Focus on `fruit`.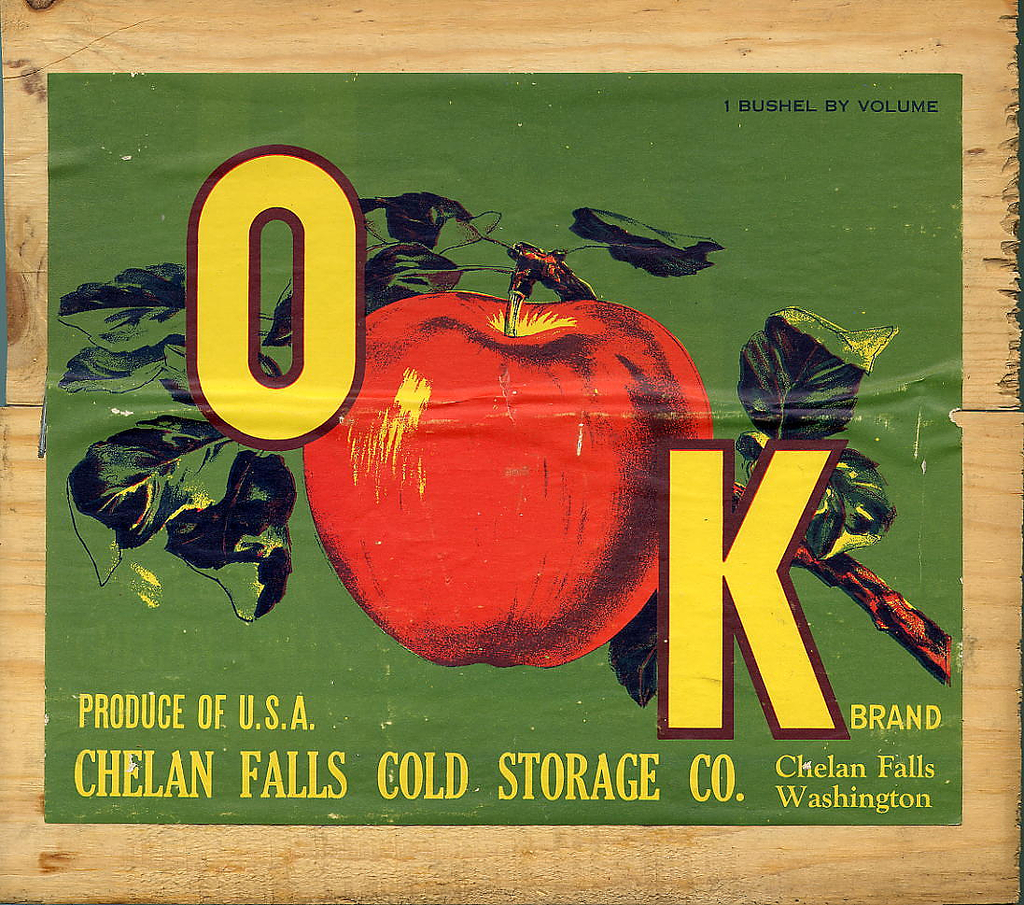
Focused at (left=295, top=247, right=717, bottom=675).
